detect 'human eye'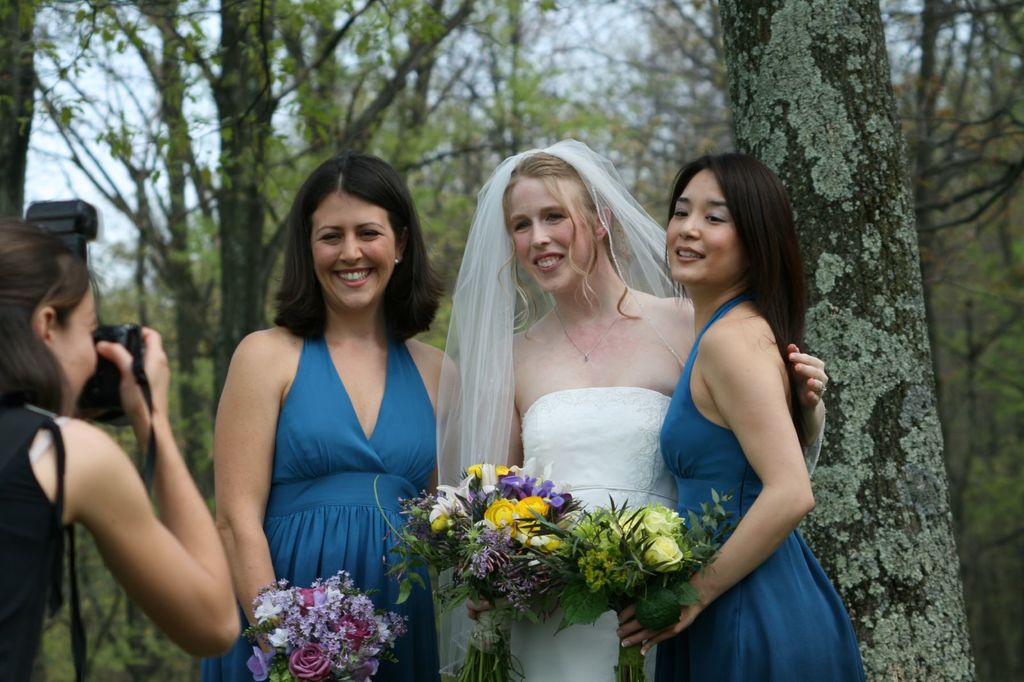
pyautogui.locateOnScreen(545, 212, 570, 223)
